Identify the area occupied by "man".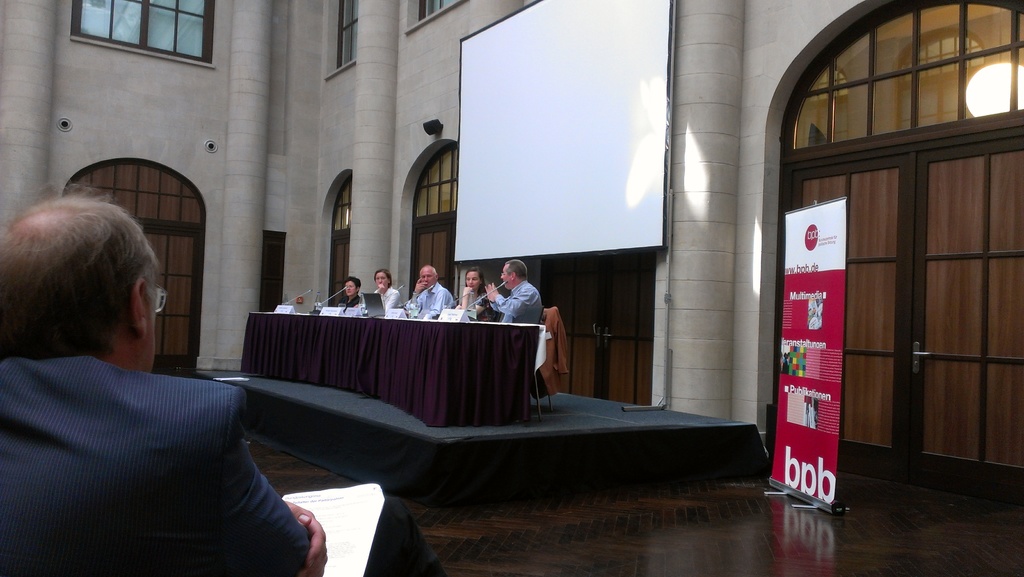
Area: bbox(0, 189, 301, 560).
